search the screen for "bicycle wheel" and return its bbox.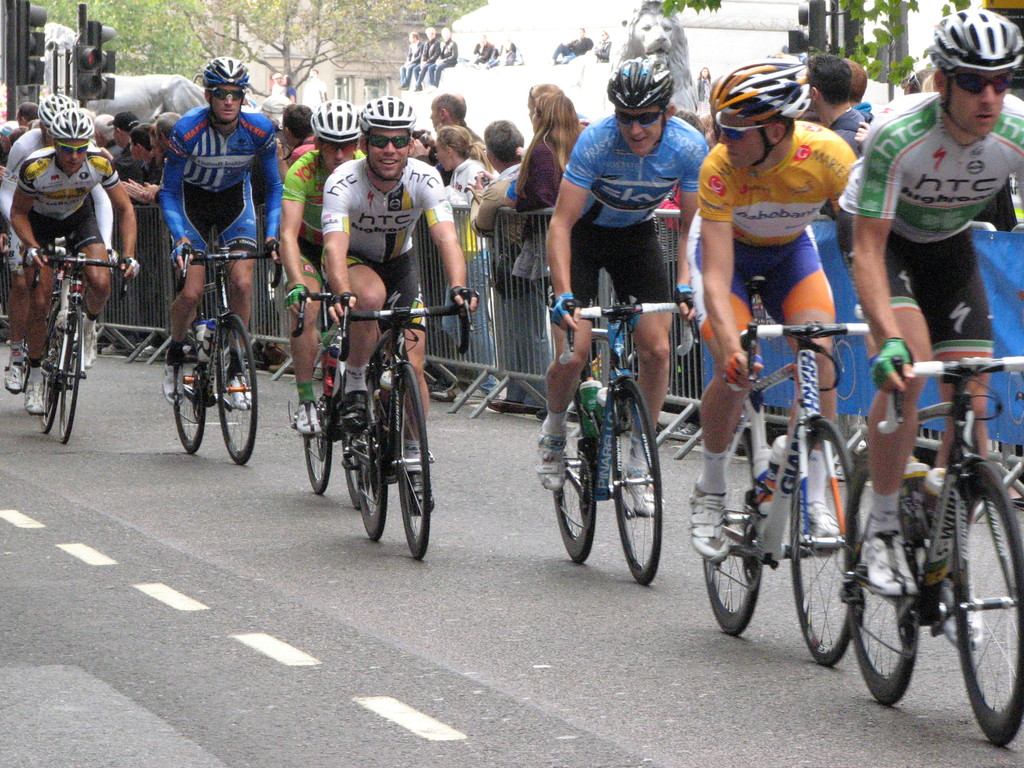
Found: x1=342 y1=371 x2=361 y2=512.
